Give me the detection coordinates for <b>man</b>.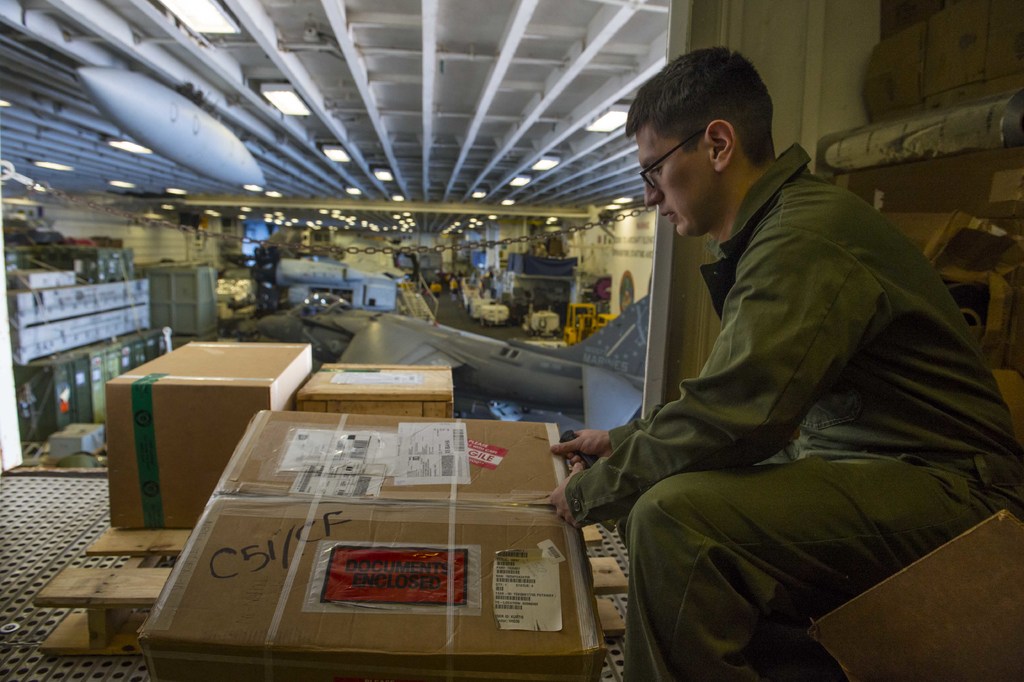
{"x1": 547, "y1": 54, "x2": 982, "y2": 677}.
